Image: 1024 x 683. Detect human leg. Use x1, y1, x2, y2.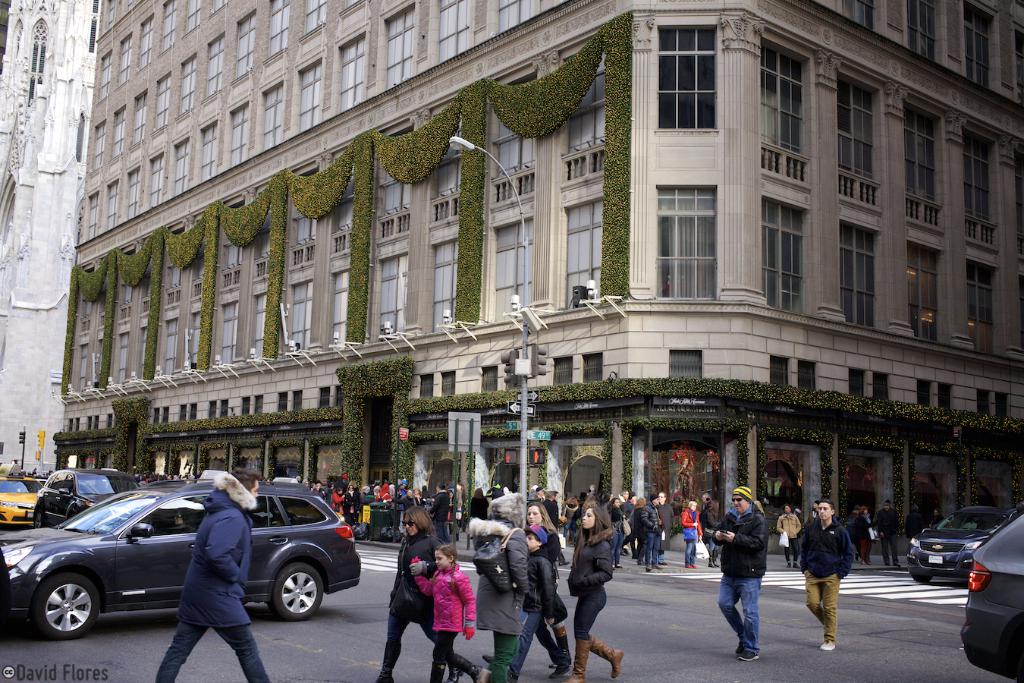
429, 625, 457, 682.
